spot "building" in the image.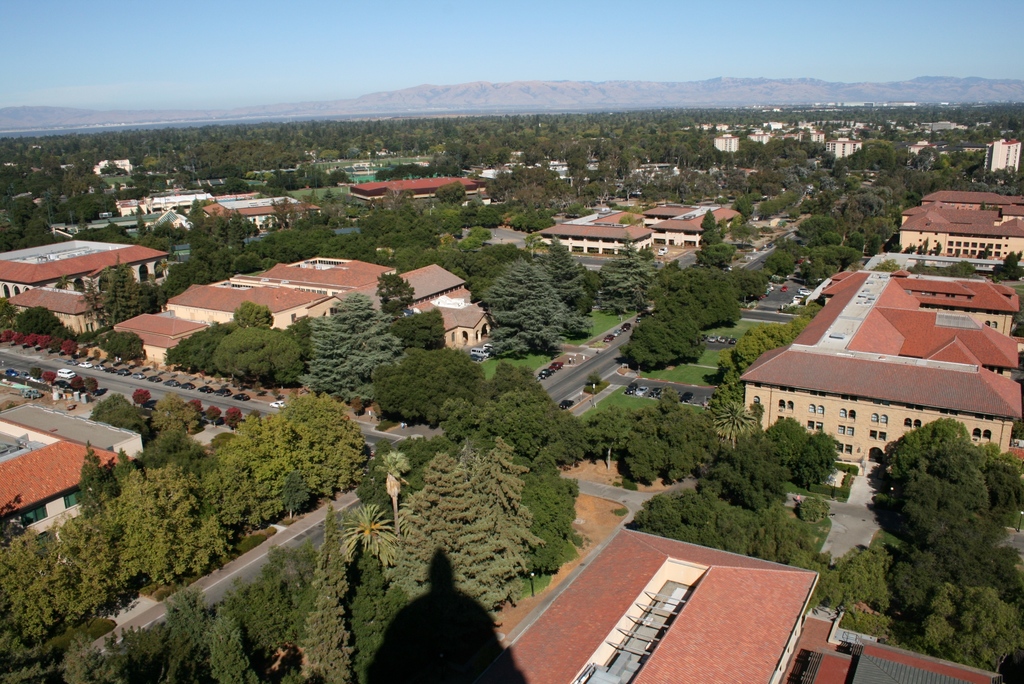
"building" found at bbox=(983, 137, 1023, 181).
